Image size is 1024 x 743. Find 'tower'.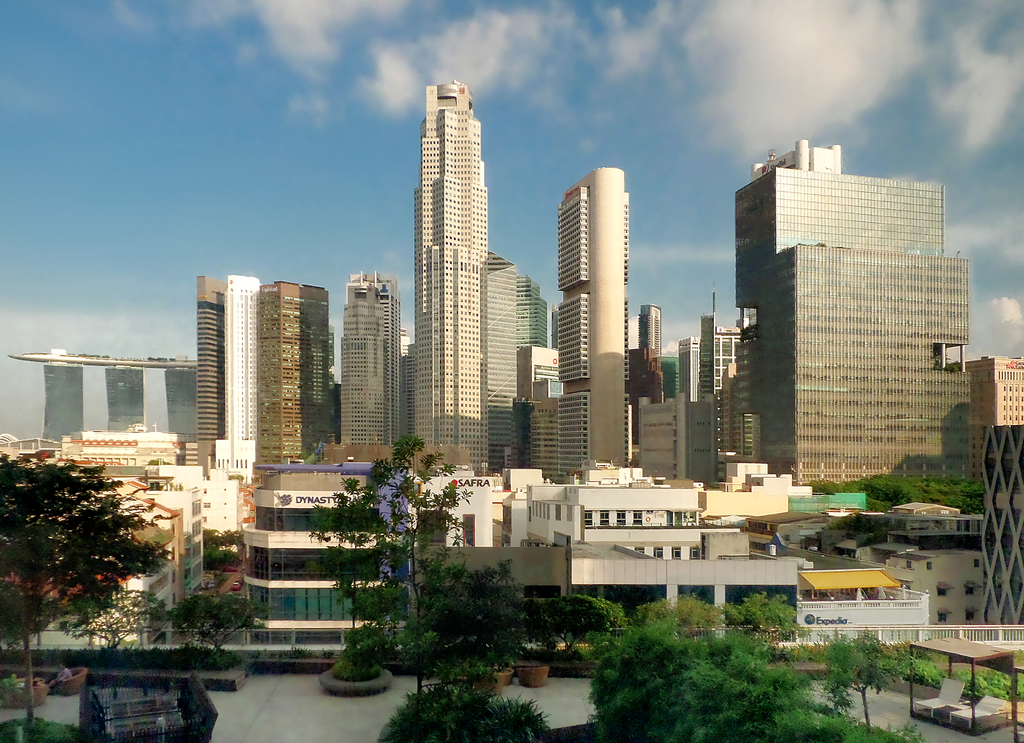
<box>552,177,631,480</box>.
